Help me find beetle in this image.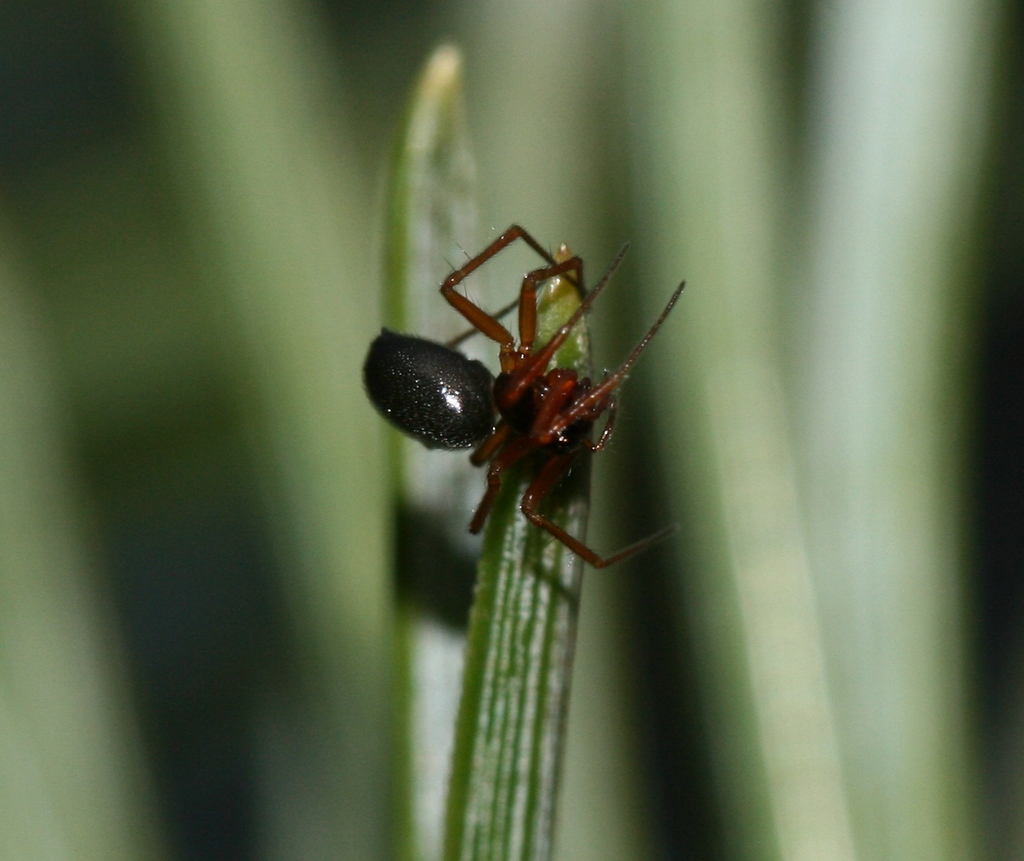
Found it: [left=361, top=215, right=690, bottom=571].
